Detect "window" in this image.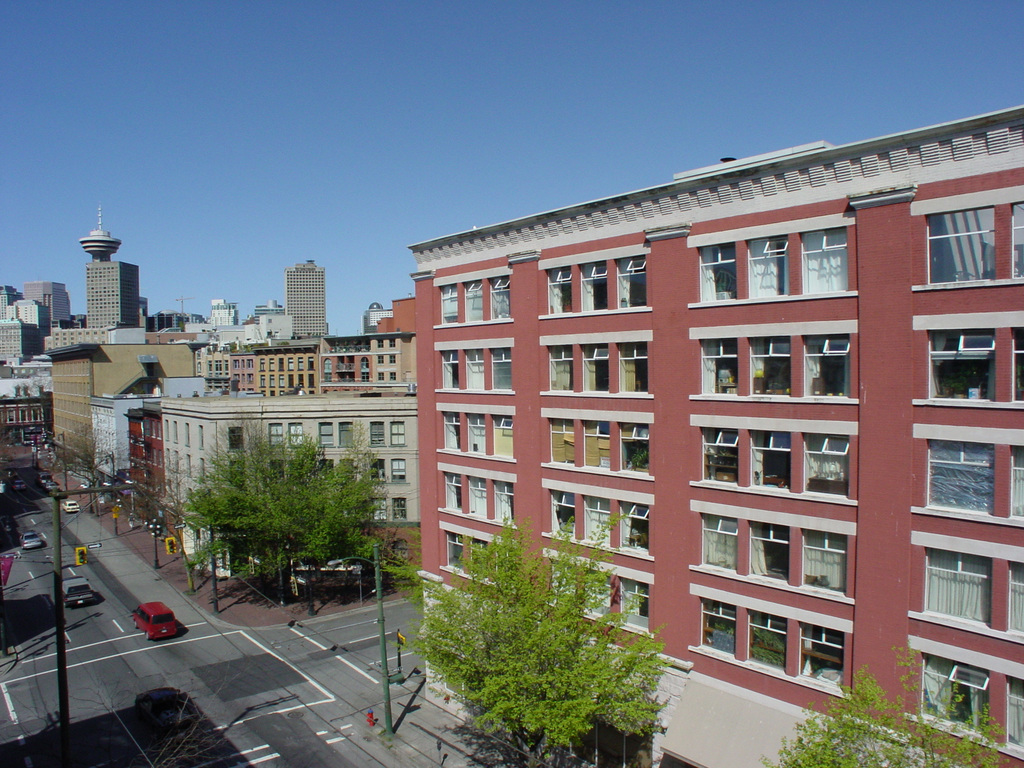
Detection: bbox=[922, 438, 1000, 506].
